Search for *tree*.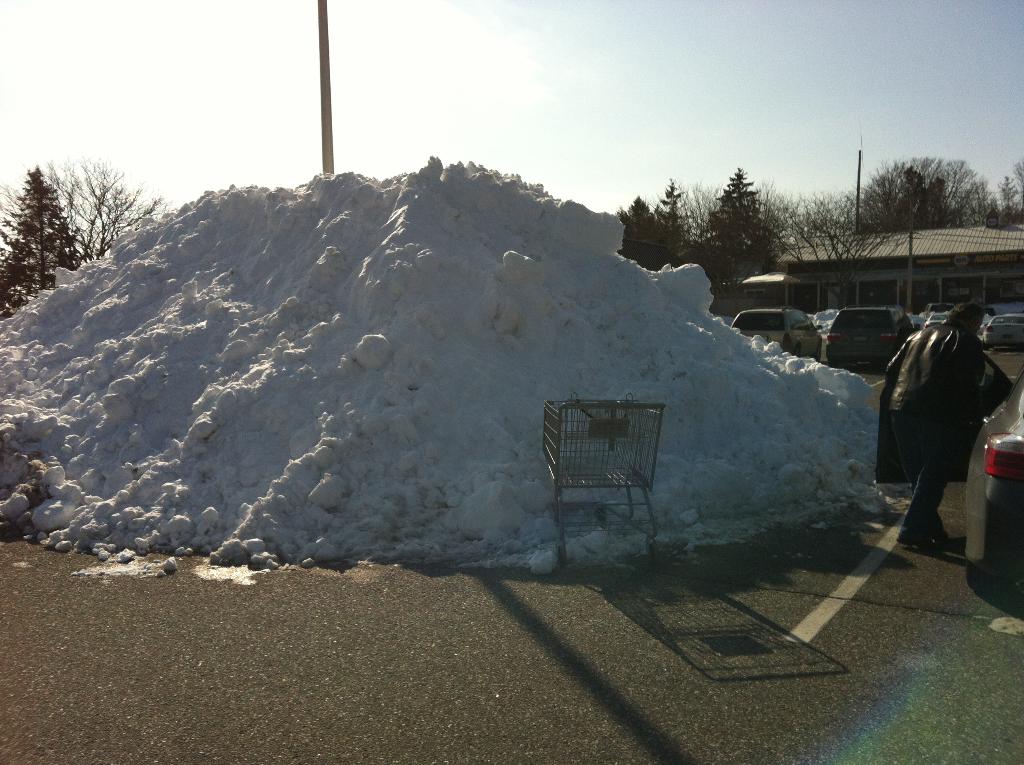
Found at {"left": 695, "top": 163, "right": 781, "bottom": 294}.
